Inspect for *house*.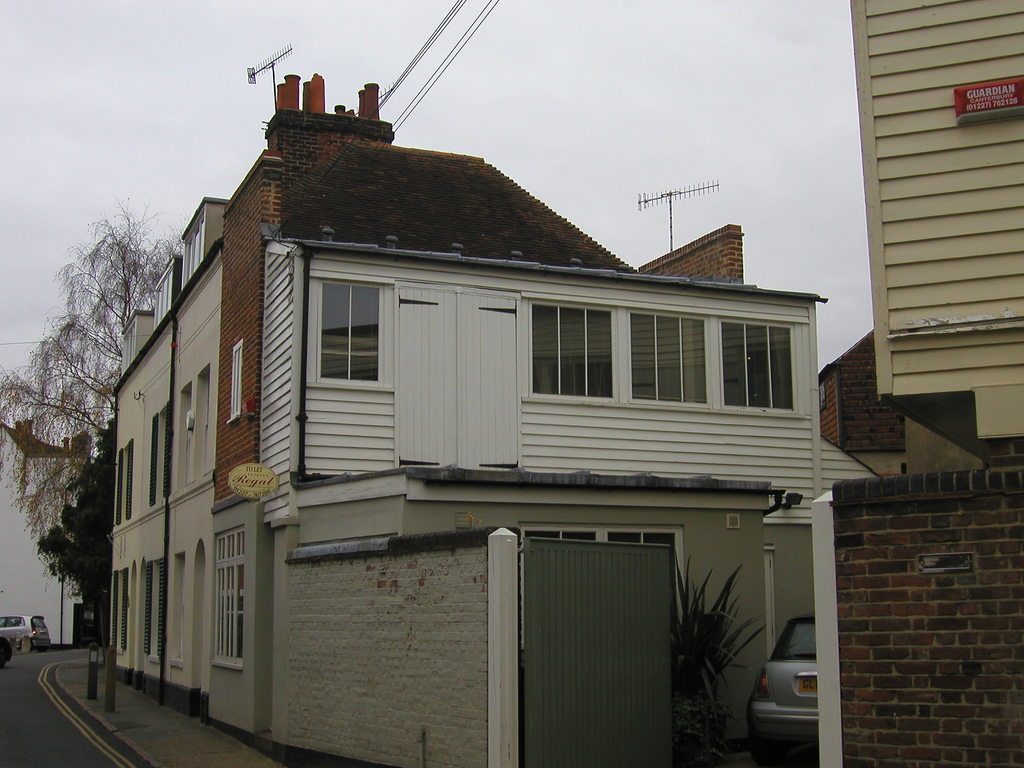
Inspection: {"left": 819, "top": 332, "right": 1023, "bottom": 765}.
